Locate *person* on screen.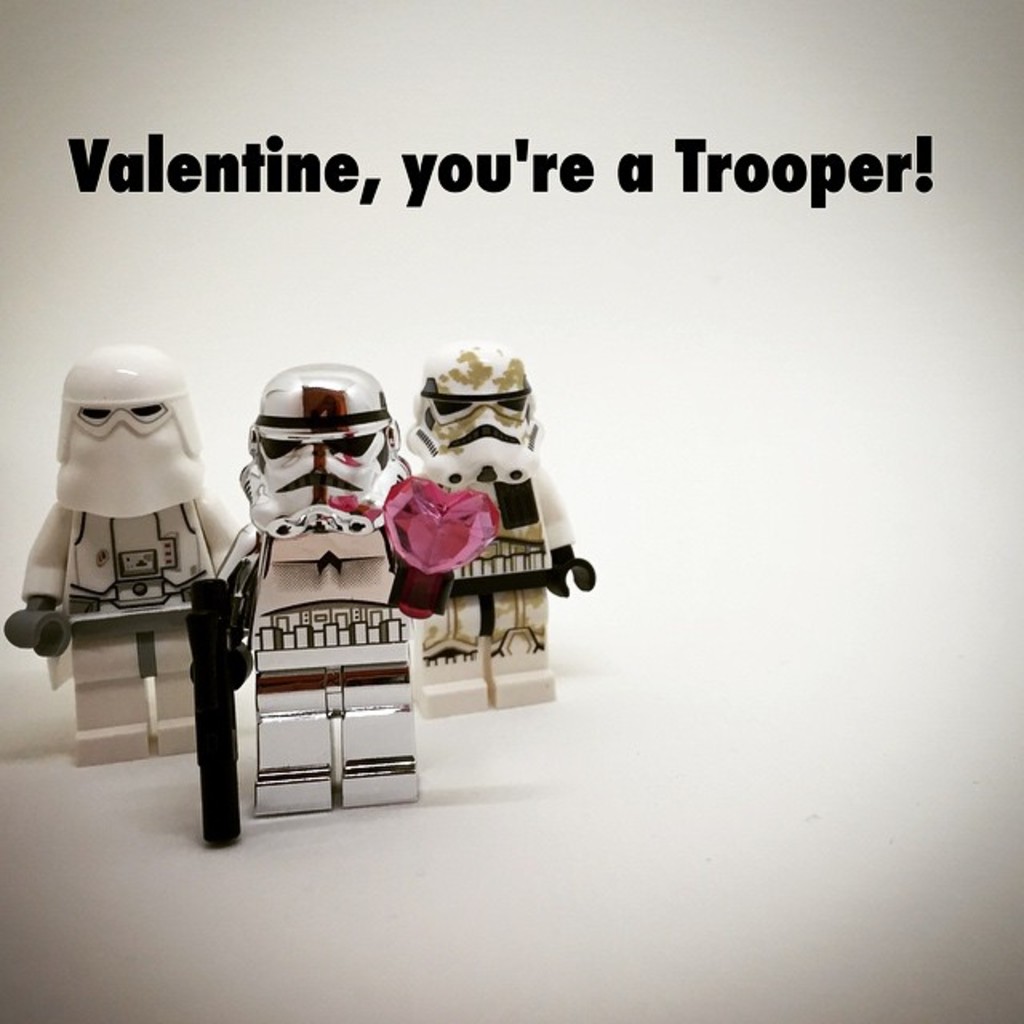
On screen at 2 344 246 766.
